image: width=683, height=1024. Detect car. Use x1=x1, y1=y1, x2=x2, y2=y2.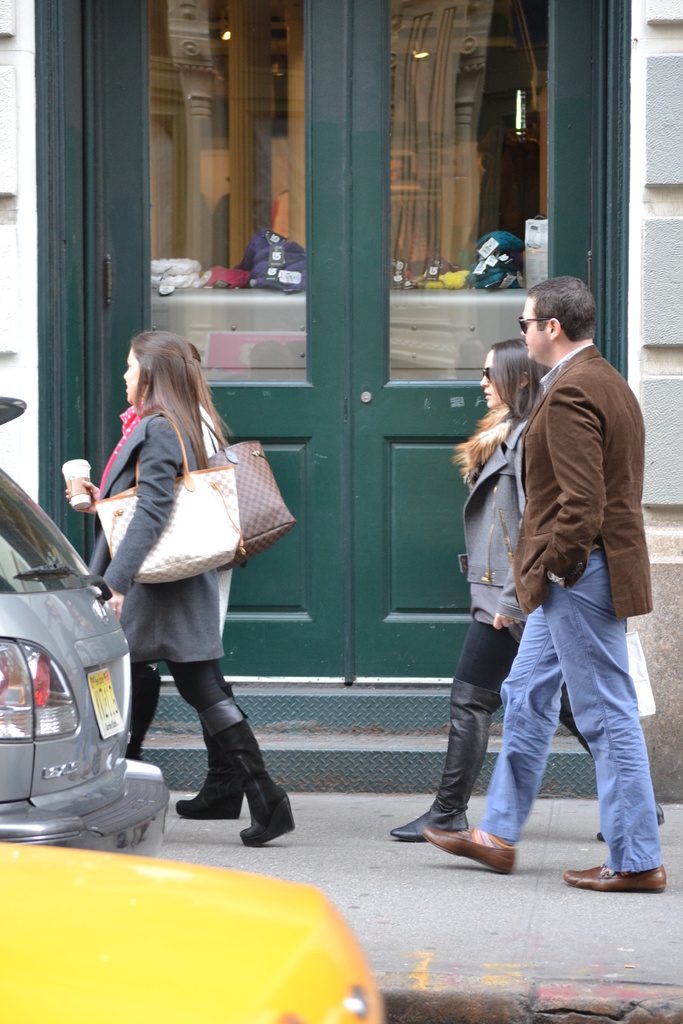
x1=6, y1=471, x2=160, y2=856.
